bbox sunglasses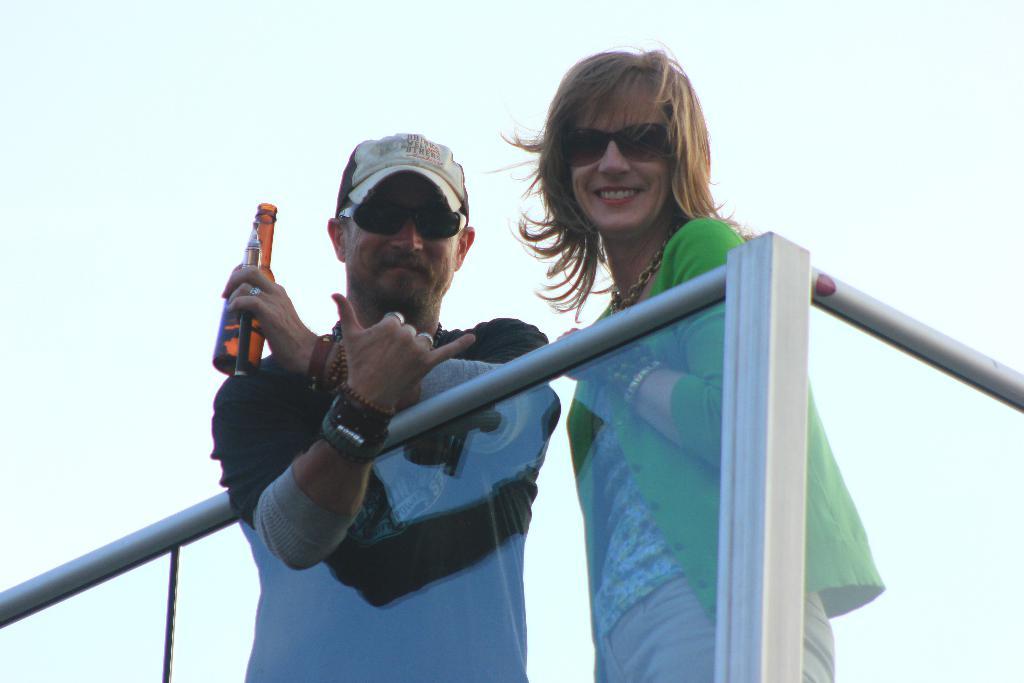
{"x1": 560, "y1": 120, "x2": 671, "y2": 169}
